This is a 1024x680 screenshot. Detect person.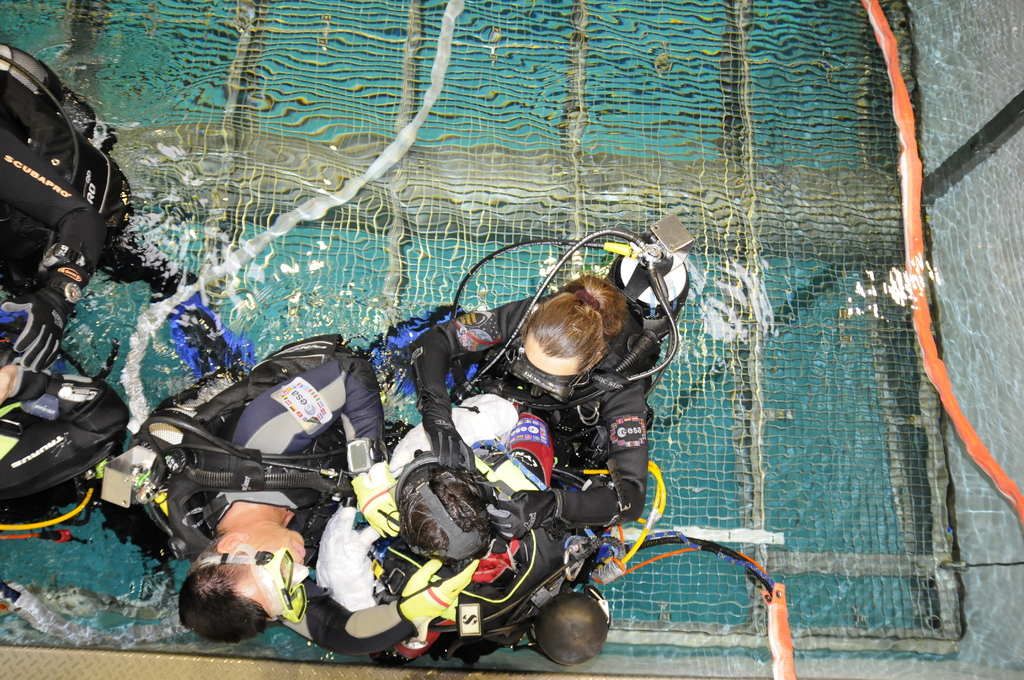
(x1=177, y1=332, x2=479, y2=644).
